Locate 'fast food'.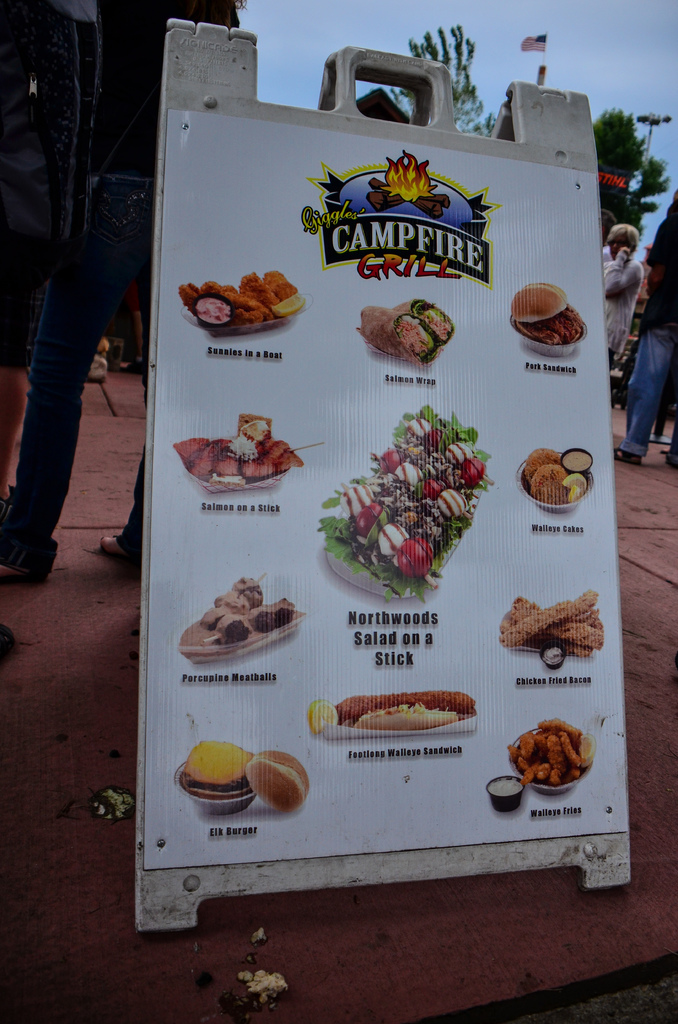
Bounding box: <box>504,284,588,358</box>.
